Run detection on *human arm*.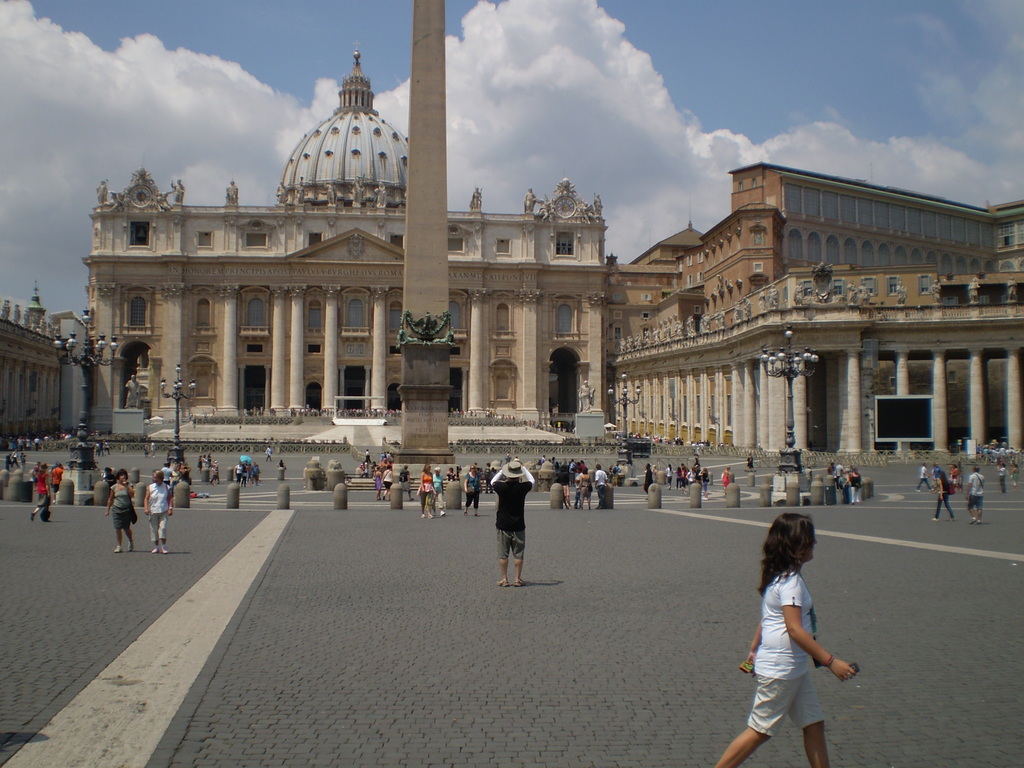
Result: locate(737, 619, 763, 680).
